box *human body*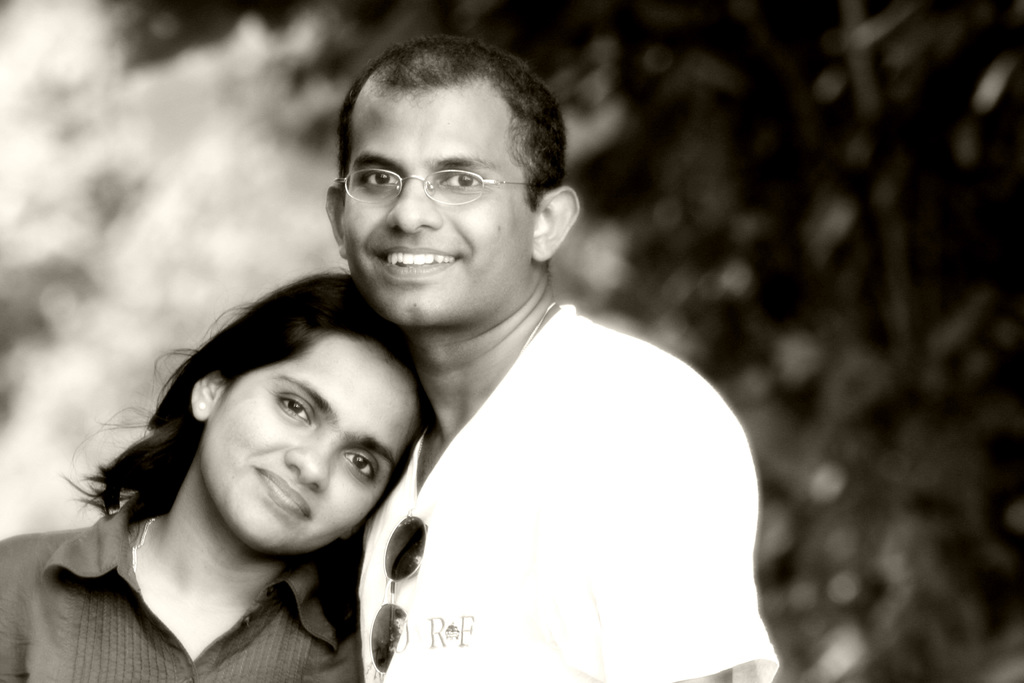
(321, 28, 794, 682)
